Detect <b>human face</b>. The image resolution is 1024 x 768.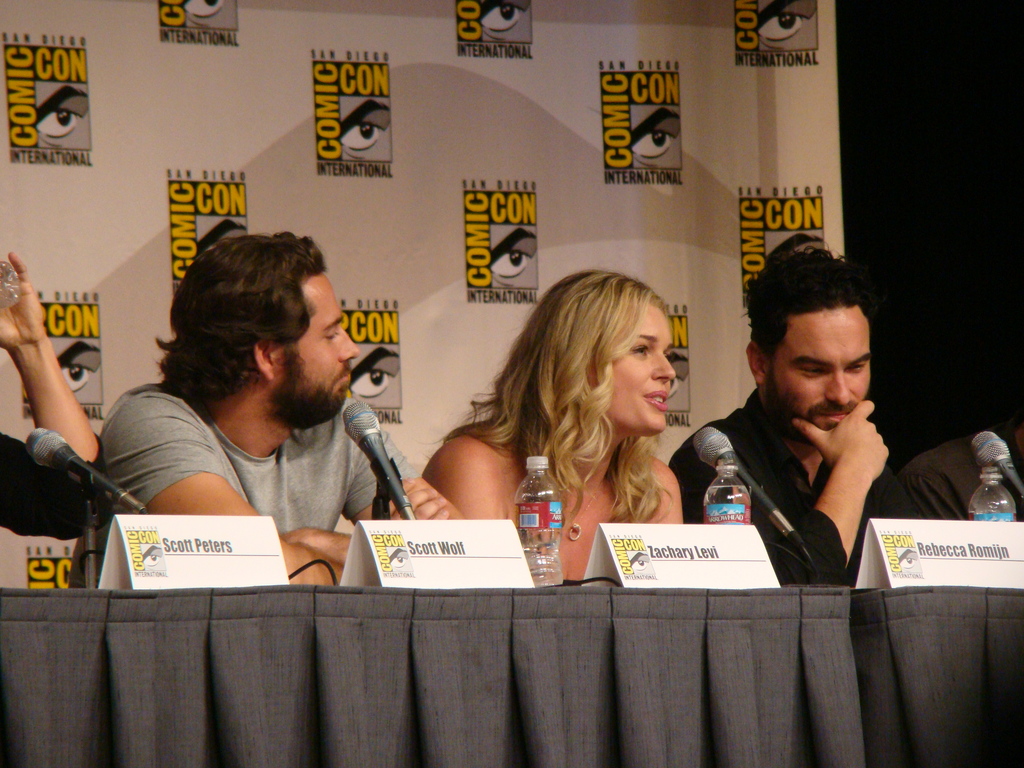
BBox(771, 309, 872, 433).
